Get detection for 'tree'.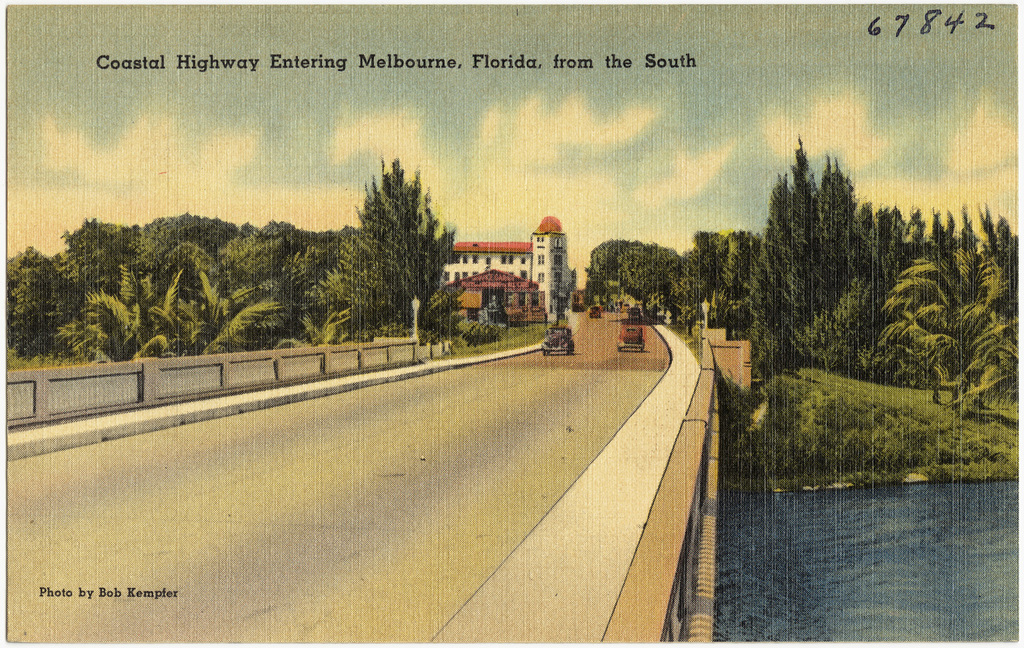
Detection: Rect(922, 208, 957, 257).
